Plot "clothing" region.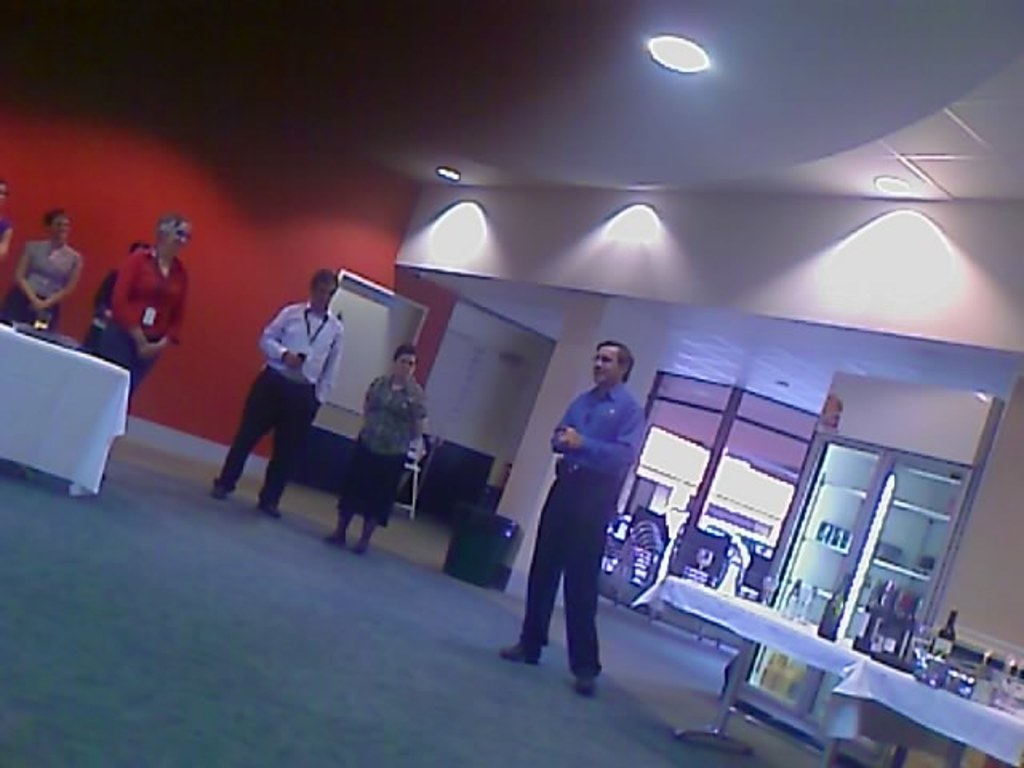
Plotted at Rect(214, 296, 339, 506).
